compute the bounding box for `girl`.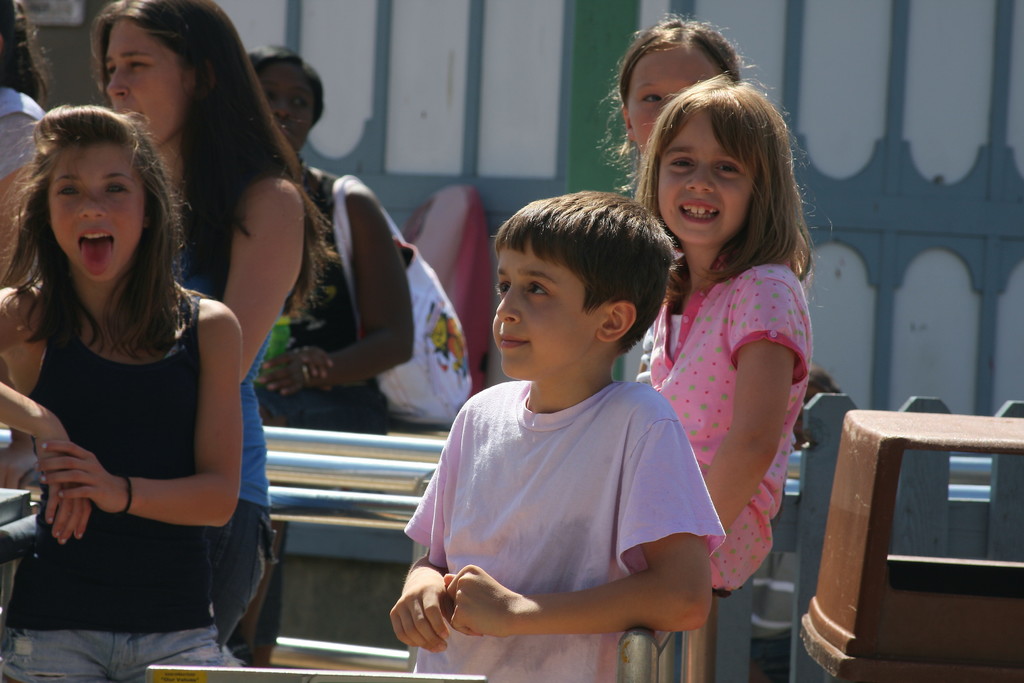
(x1=598, y1=17, x2=762, y2=377).
